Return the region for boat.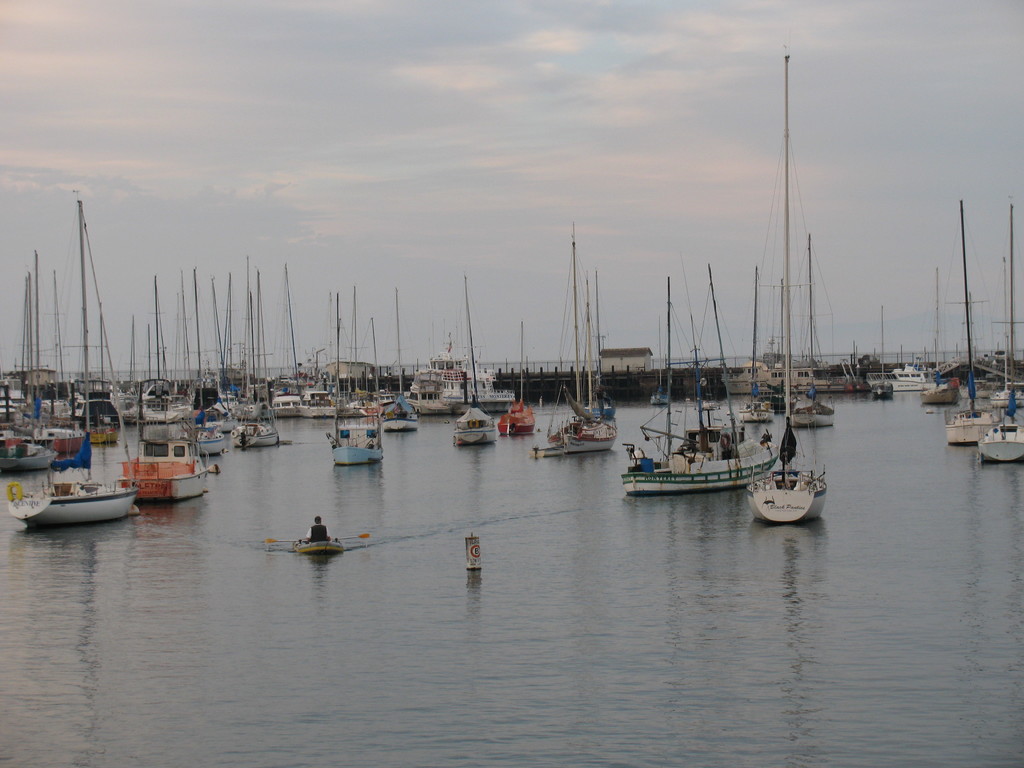
<bbox>527, 442, 563, 463</bbox>.
